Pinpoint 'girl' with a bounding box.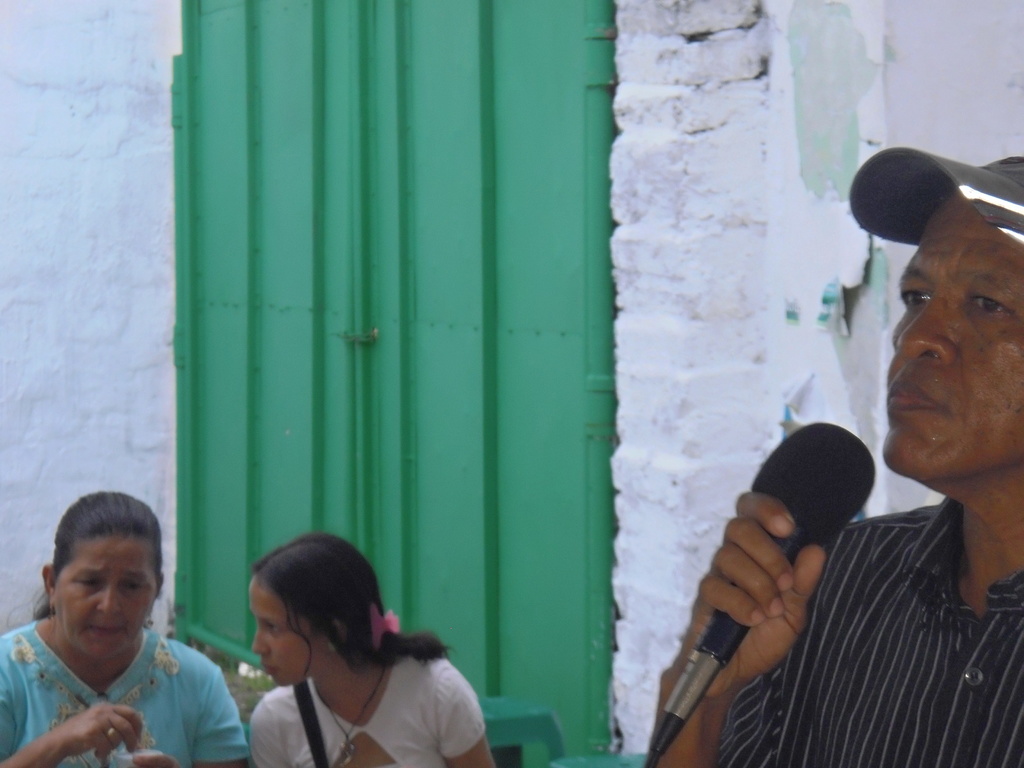
box=[240, 534, 495, 767].
